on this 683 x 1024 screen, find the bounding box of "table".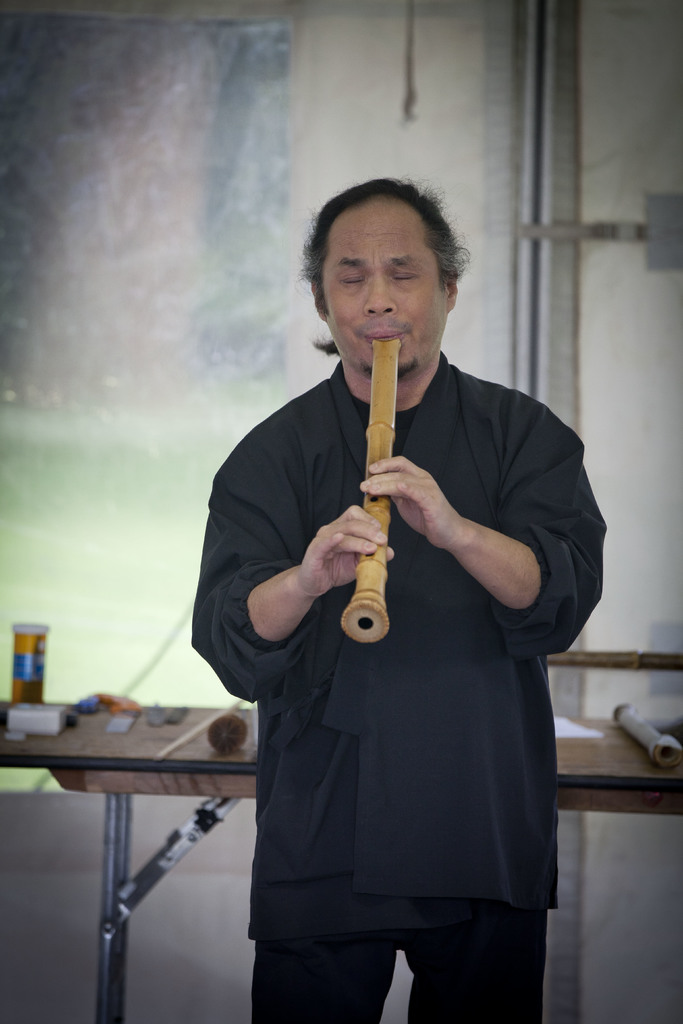
Bounding box: l=0, t=689, r=682, b=1023.
